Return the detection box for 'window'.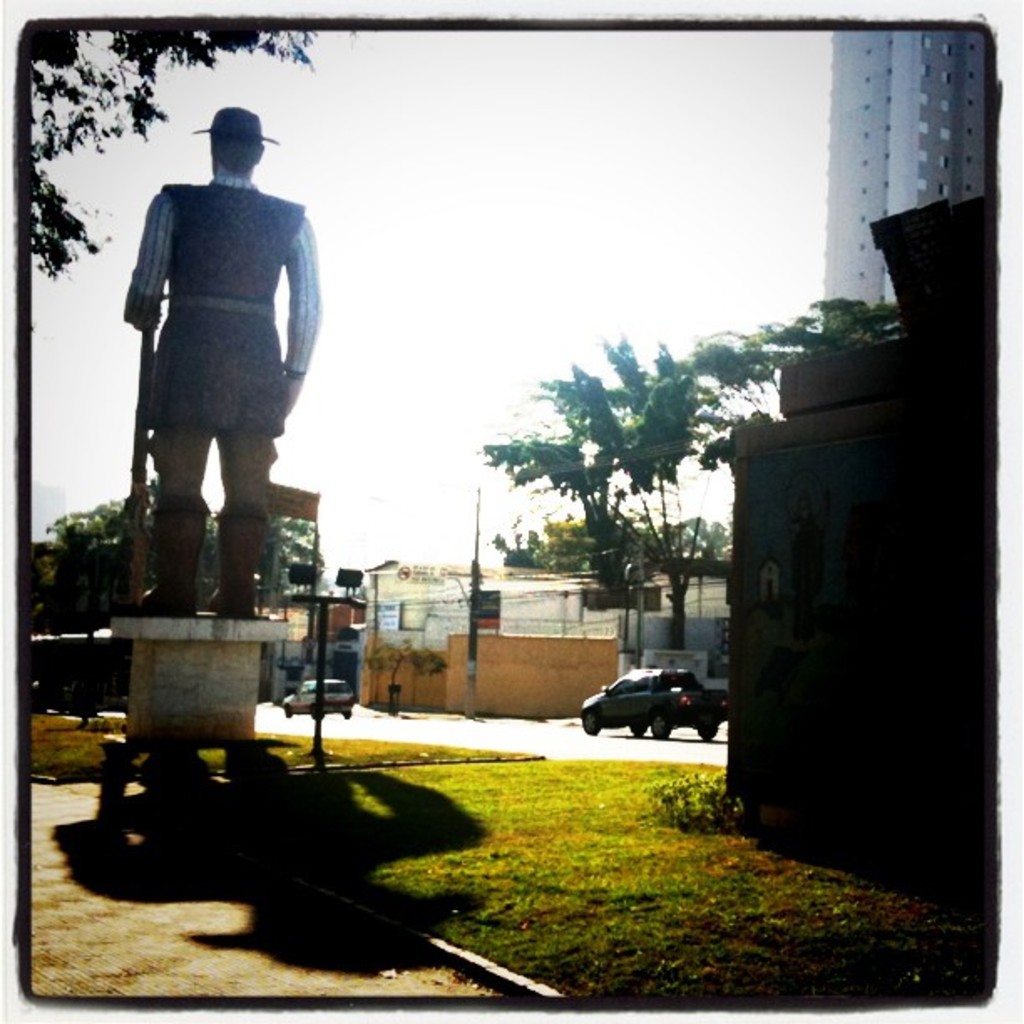
bbox(965, 152, 977, 166).
